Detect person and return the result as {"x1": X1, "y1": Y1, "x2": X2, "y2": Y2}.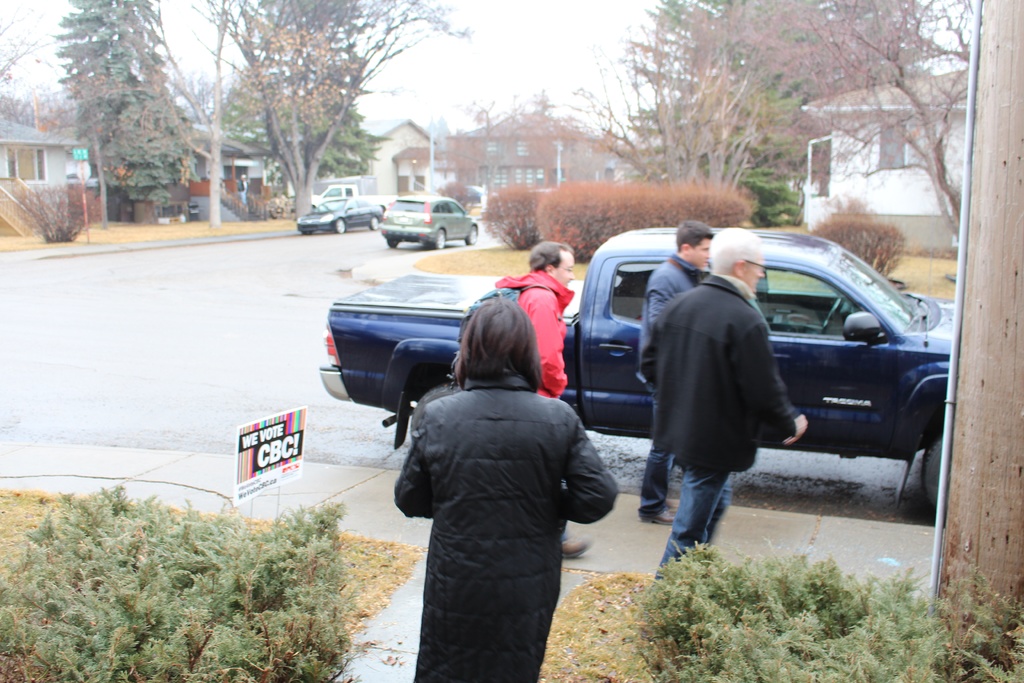
{"x1": 643, "y1": 227, "x2": 807, "y2": 584}.
